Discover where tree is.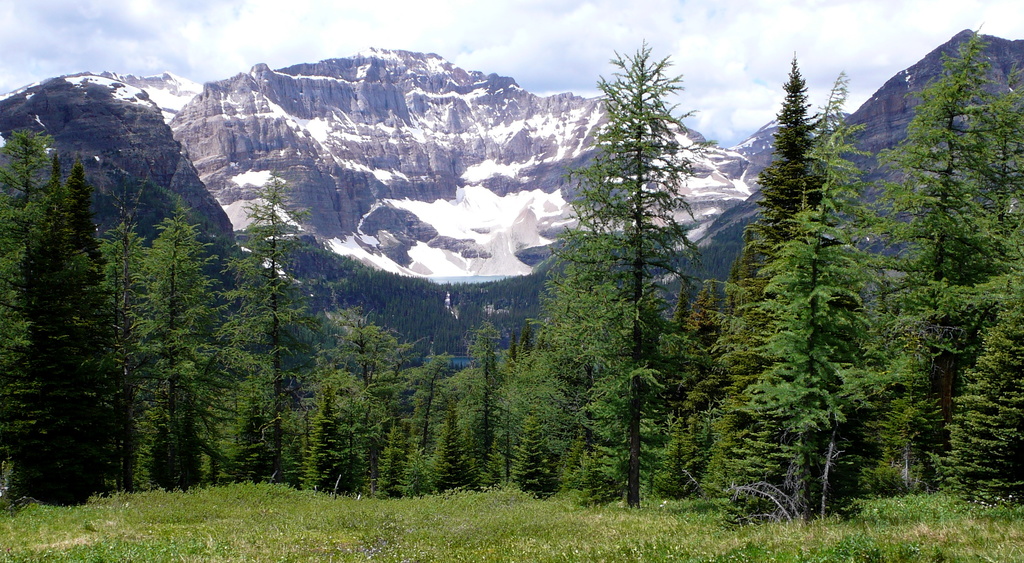
Discovered at <box>1,126,90,534</box>.
